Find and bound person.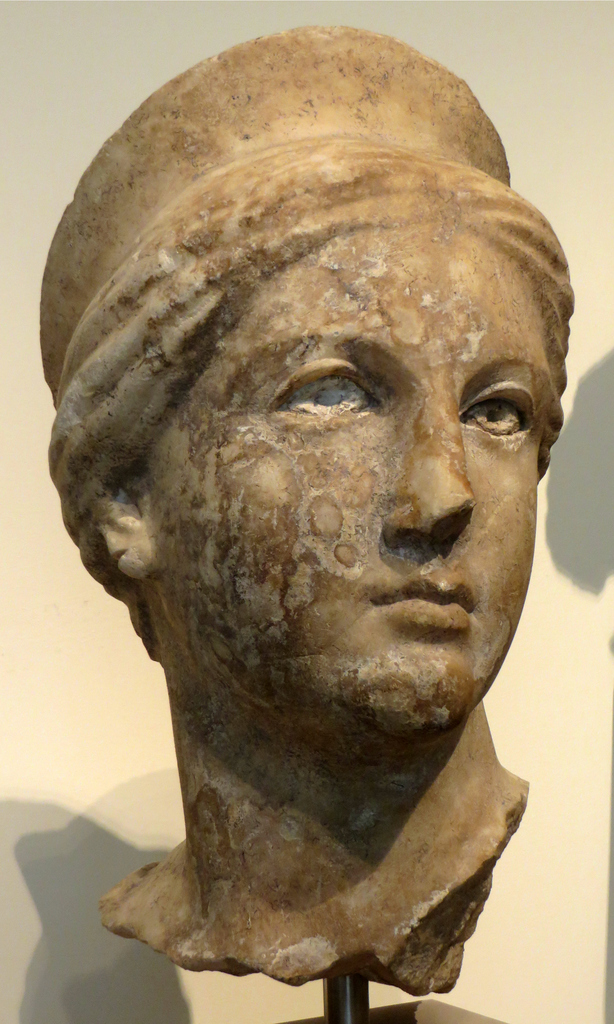
Bound: region(39, 24, 573, 996).
